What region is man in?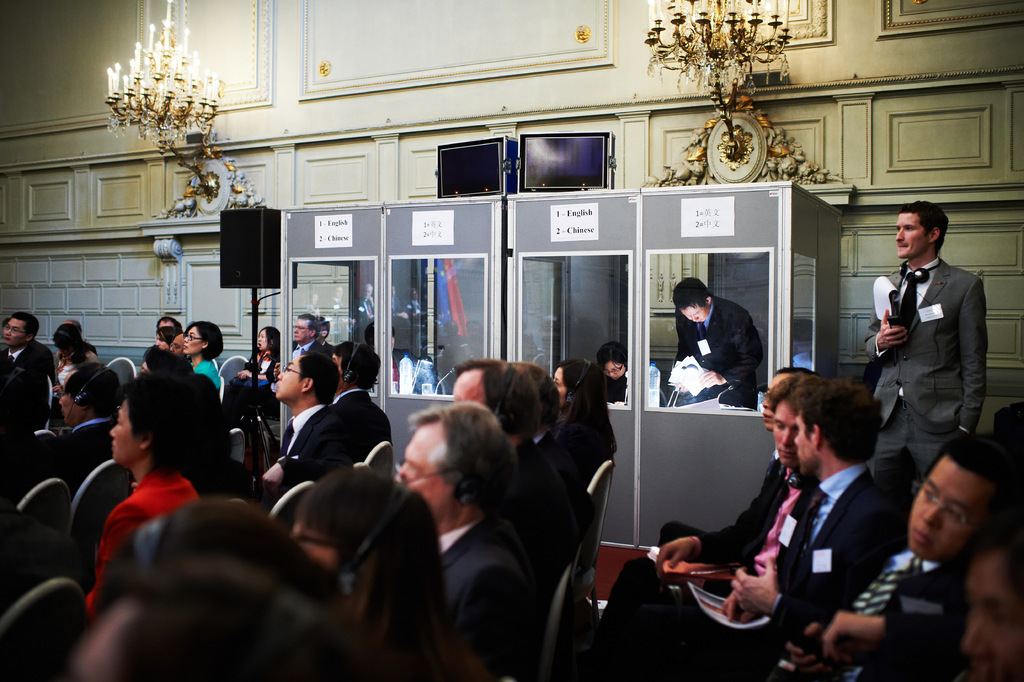
region(800, 424, 1023, 681).
